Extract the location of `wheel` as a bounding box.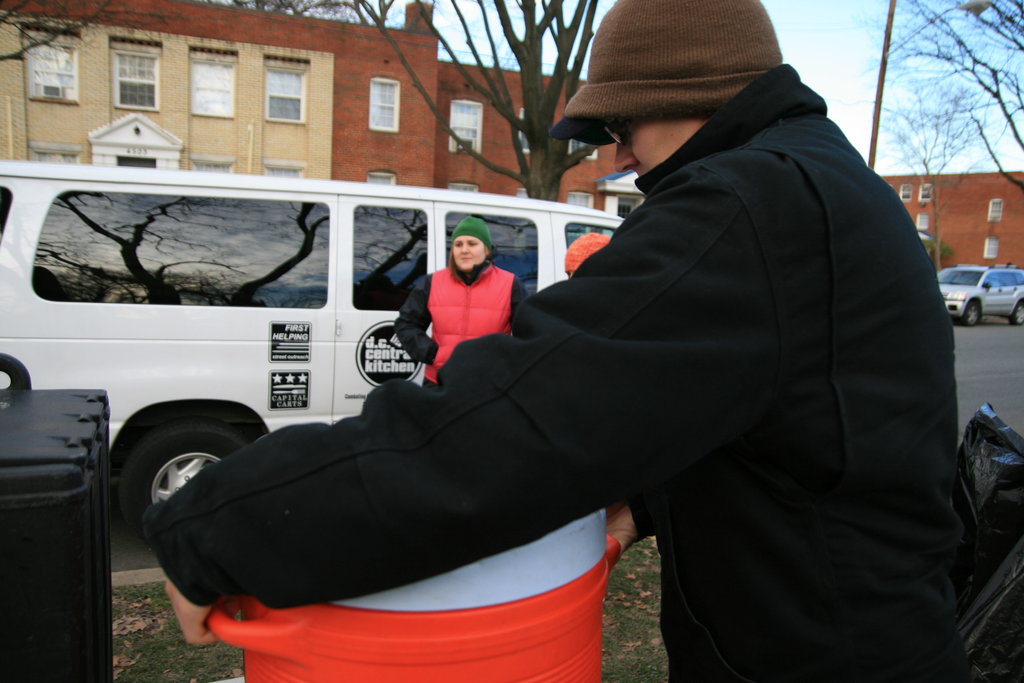
<box>107,414,240,547</box>.
